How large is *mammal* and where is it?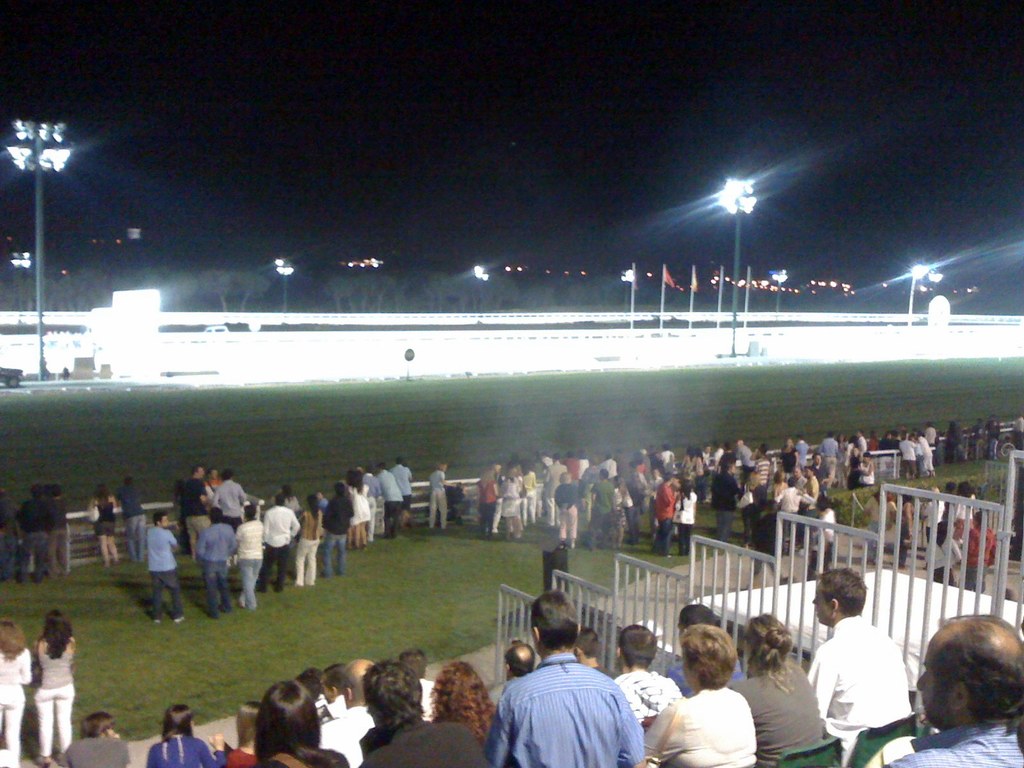
Bounding box: <box>59,712,132,767</box>.
